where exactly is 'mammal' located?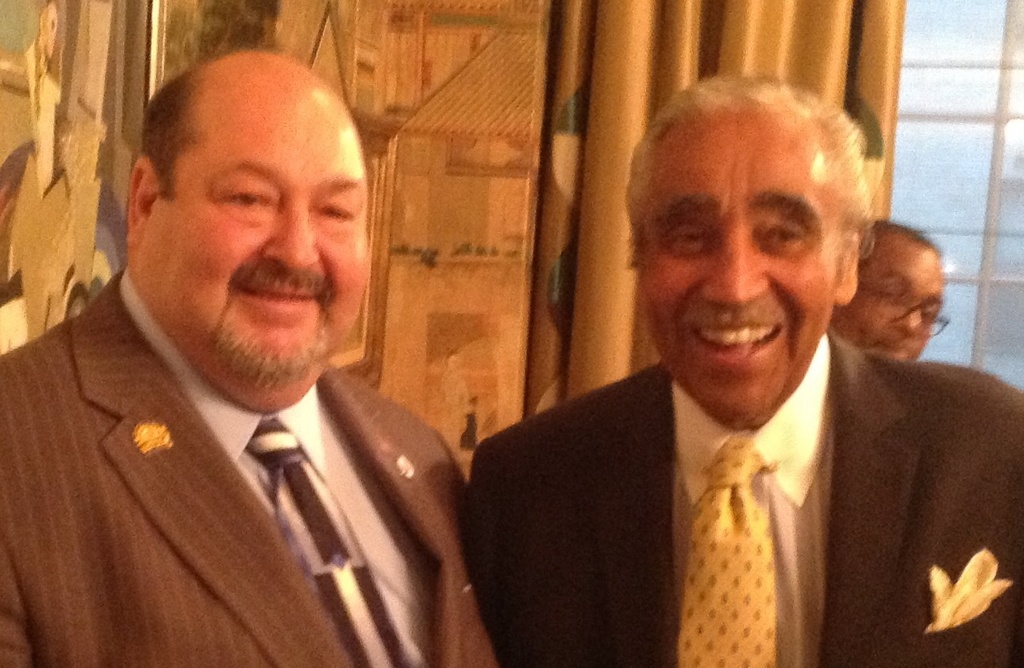
Its bounding box is x1=0 y1=41 x2=495 y2=666.
